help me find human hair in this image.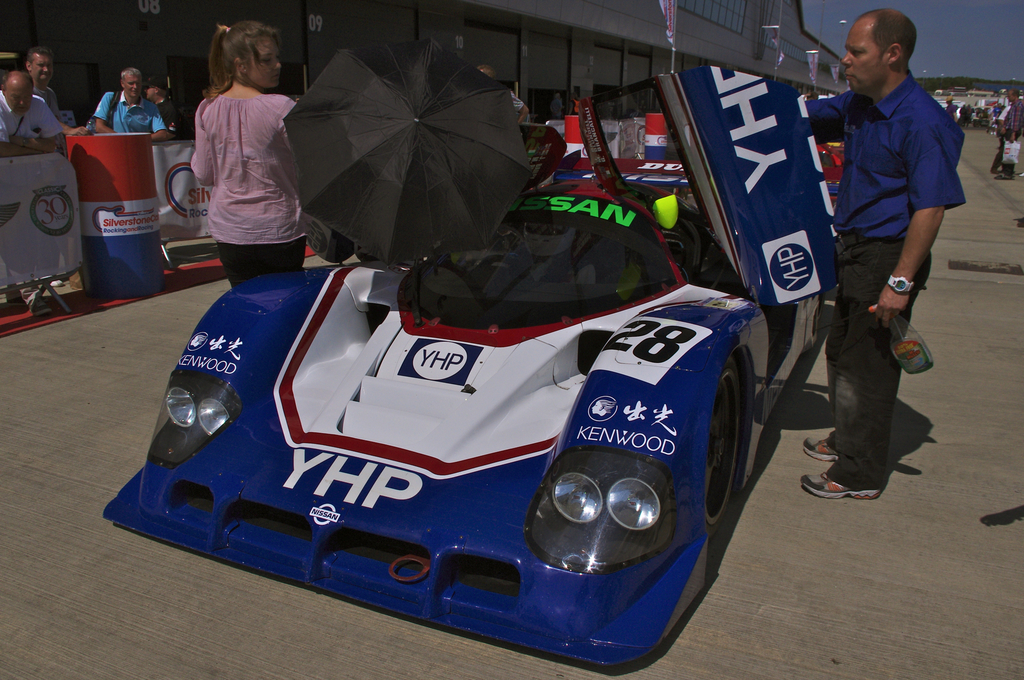
Found it: 26:44:58:72.
